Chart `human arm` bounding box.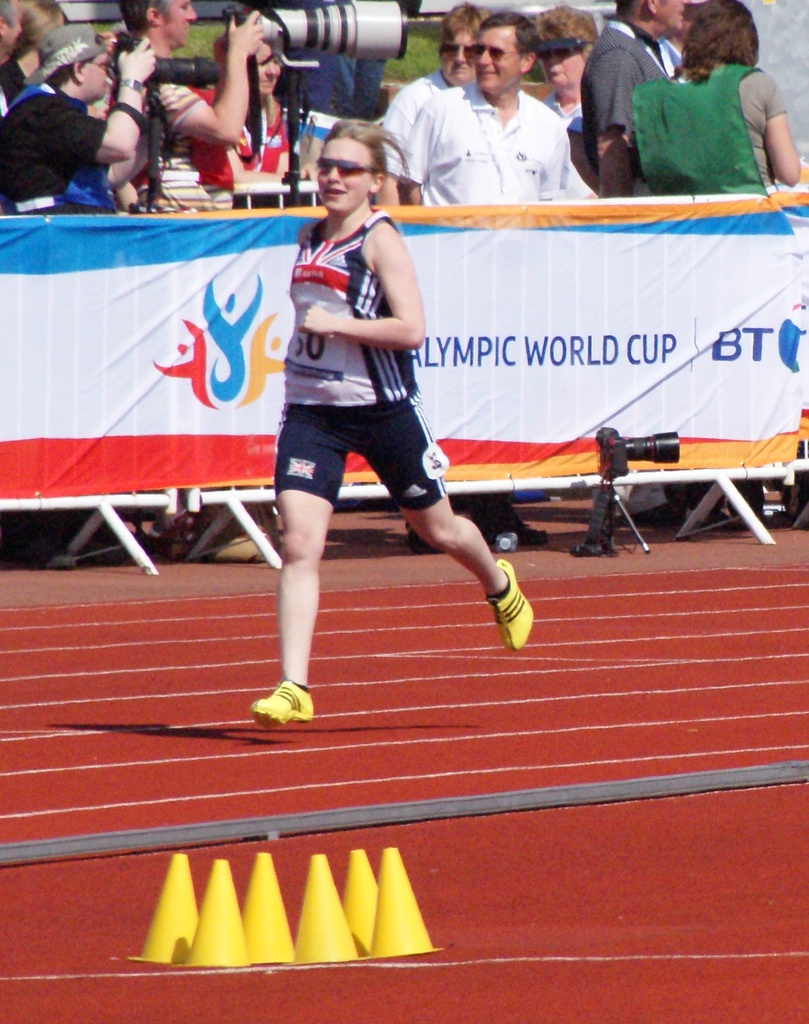
Charted: [576, 38, 648, 206].
